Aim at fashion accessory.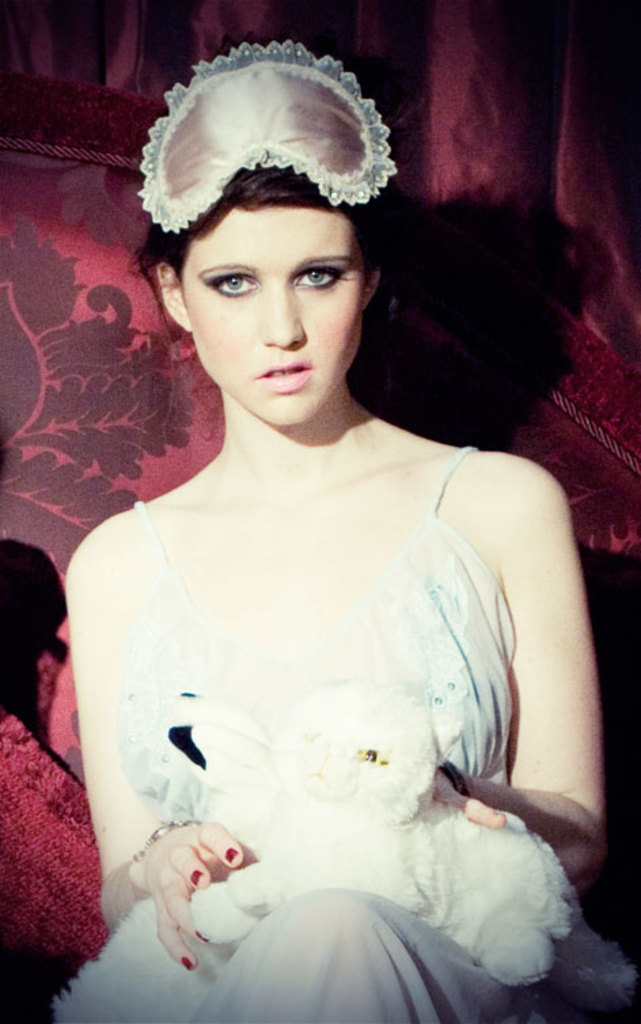
Aimed at Rect(128, 815, 196, 868).
